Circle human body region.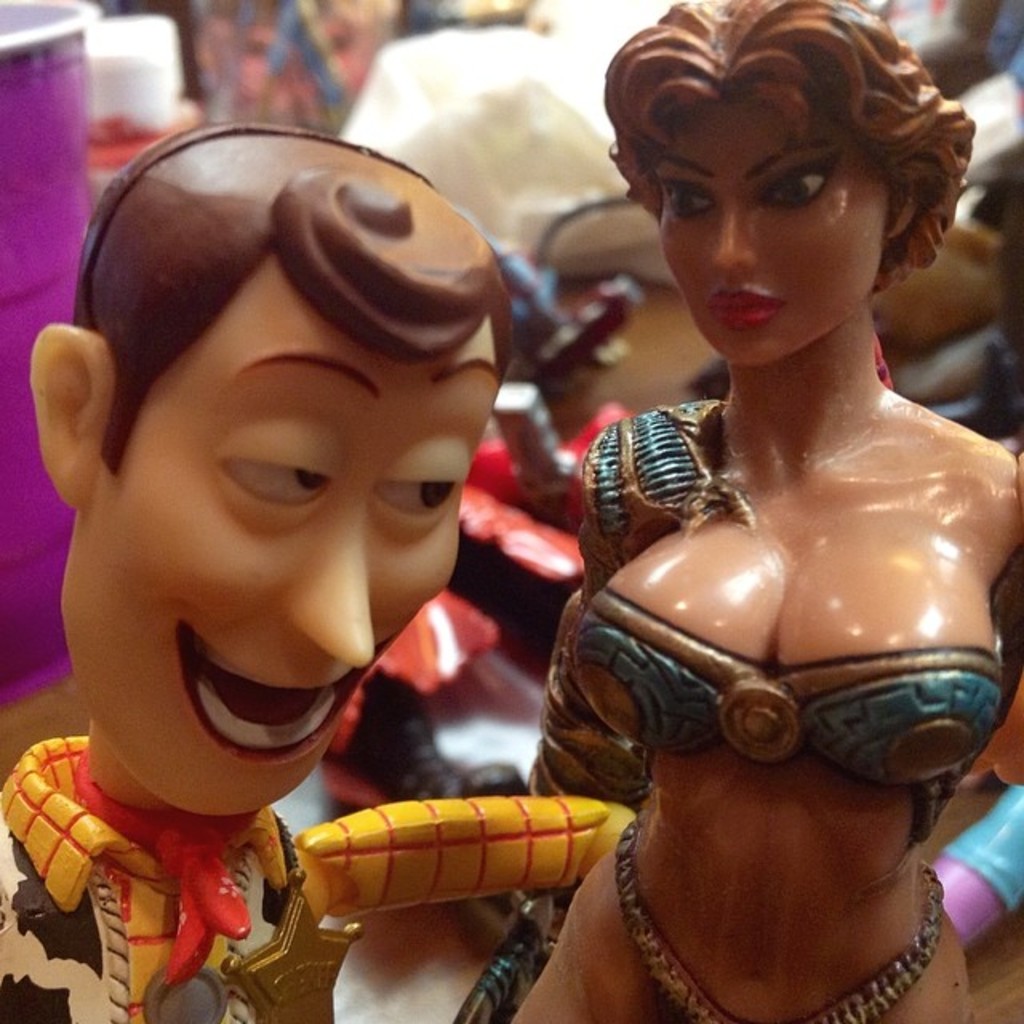
Region: rect(507, 2, 1021, 1022).
